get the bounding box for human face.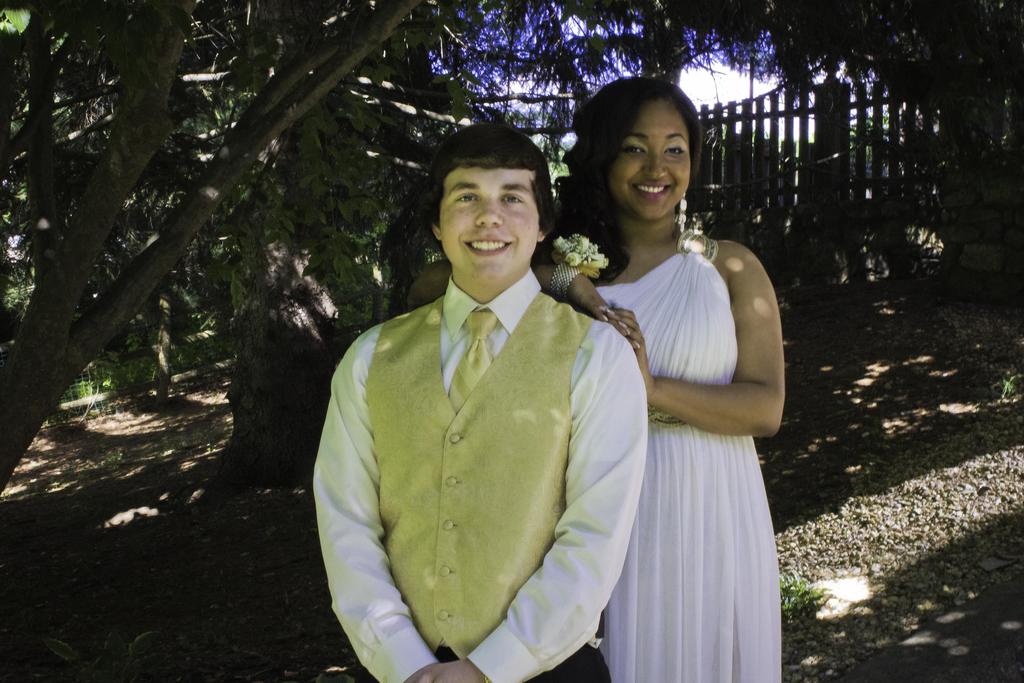
bbox=(605, 98, 692, 220).
